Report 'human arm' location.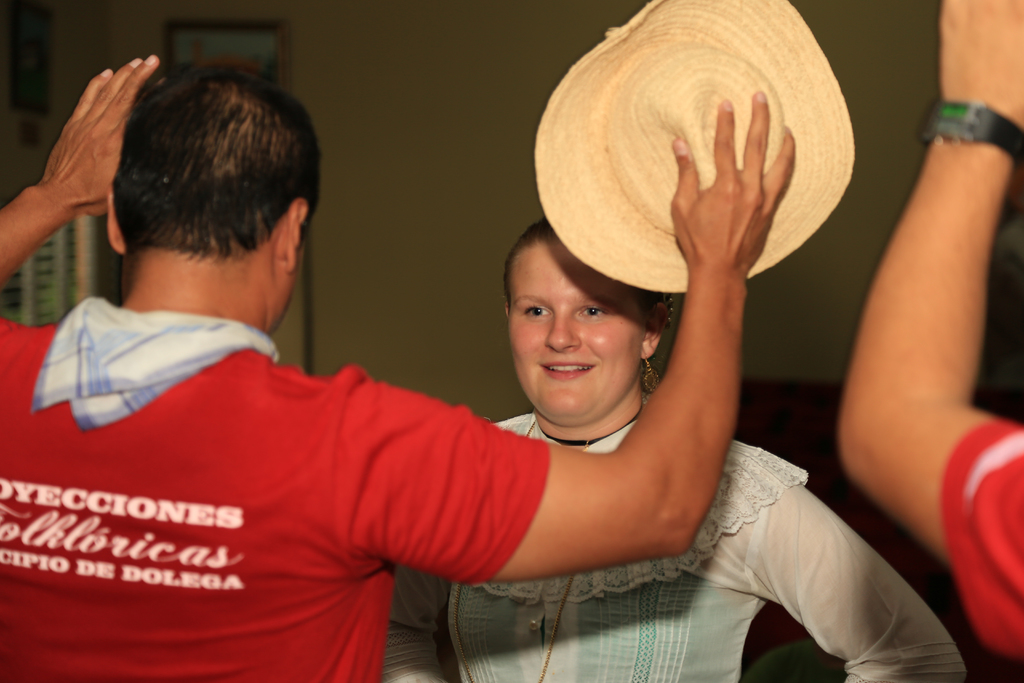
Report: (left=0, top=57, right=163, bottom=296).
